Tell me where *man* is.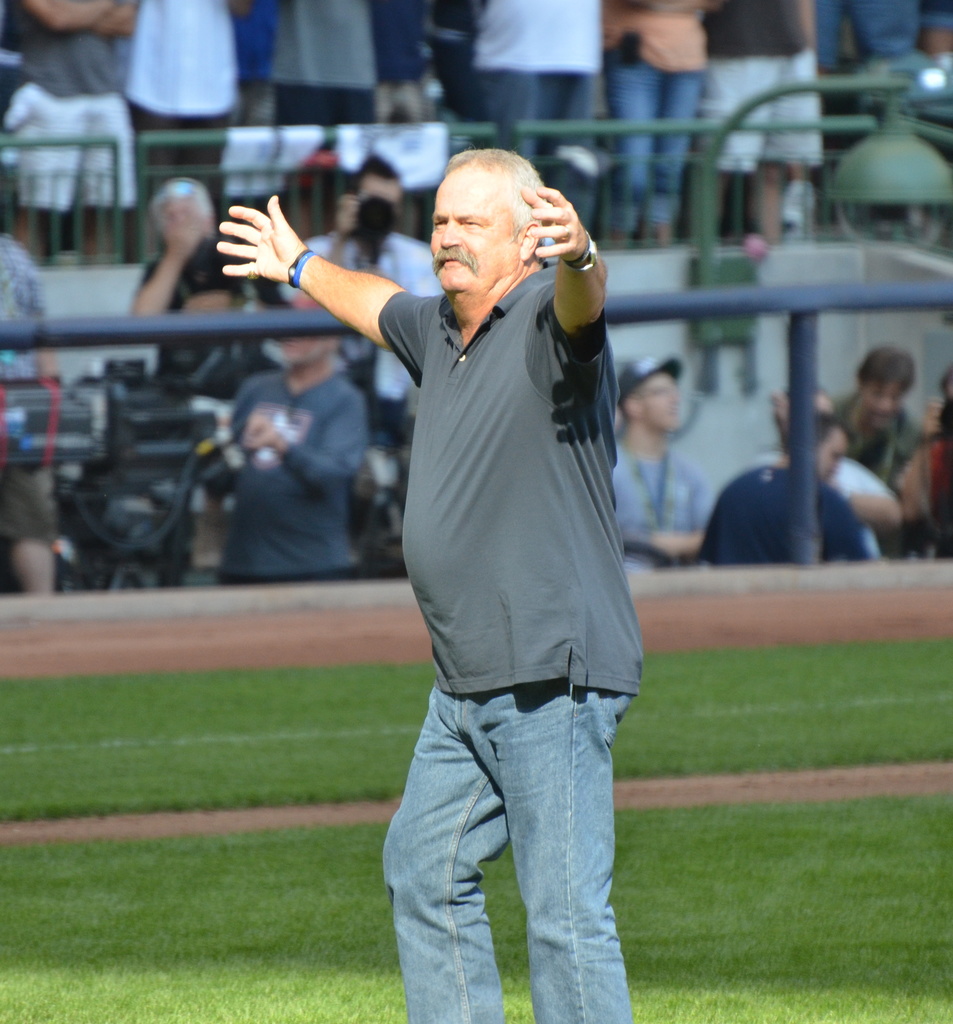
*man* is at region(211, 300, 364, 584).
